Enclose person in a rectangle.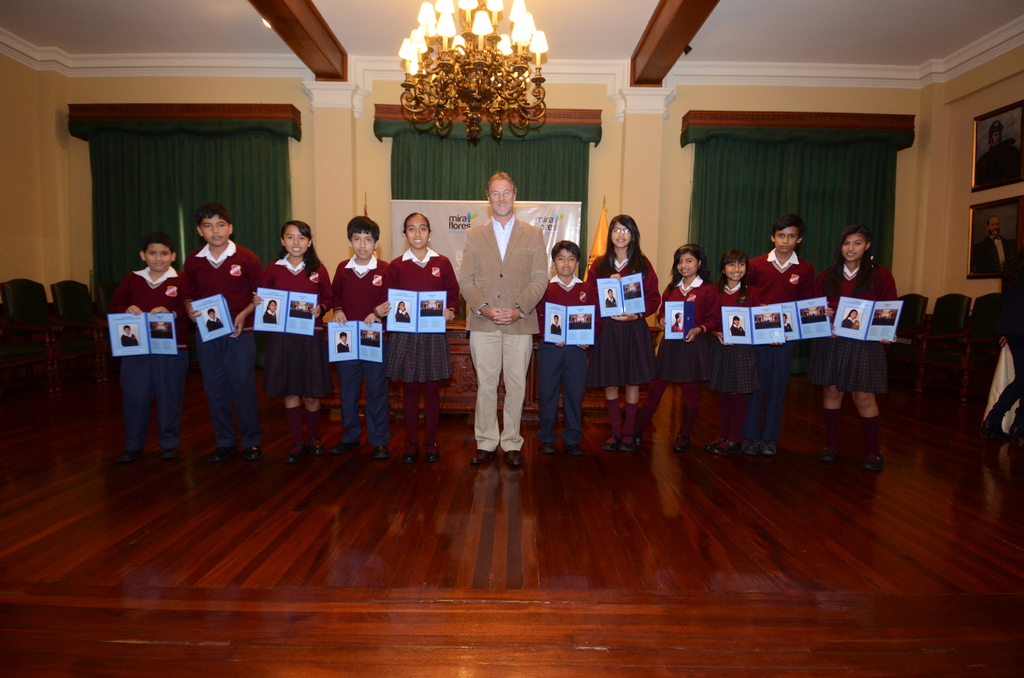
locate(258, 218, 333, 467).
